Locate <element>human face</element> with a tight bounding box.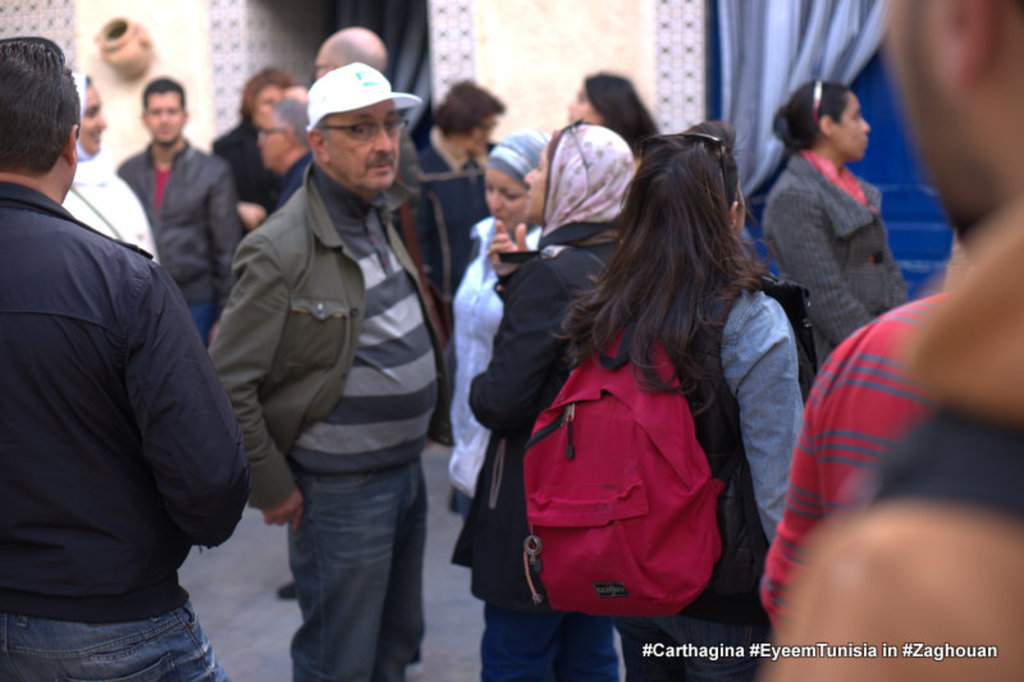
Rect(78, 82, 106, 156).
